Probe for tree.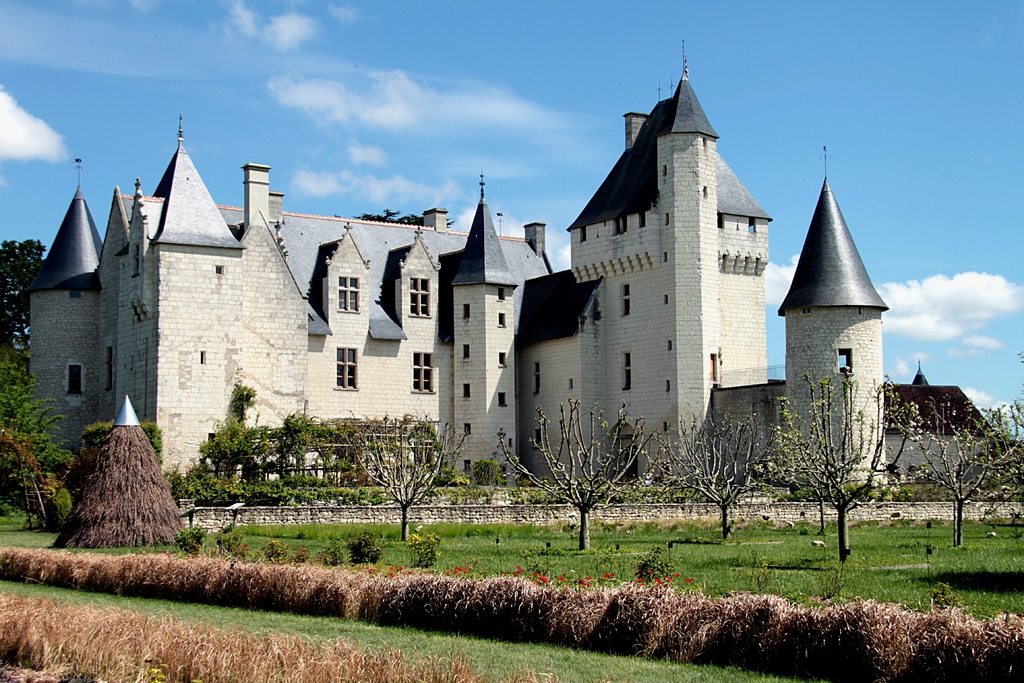
Probe result: {"x1": 891, "y1": 388, "x2": 1023, "y2": 546}.
